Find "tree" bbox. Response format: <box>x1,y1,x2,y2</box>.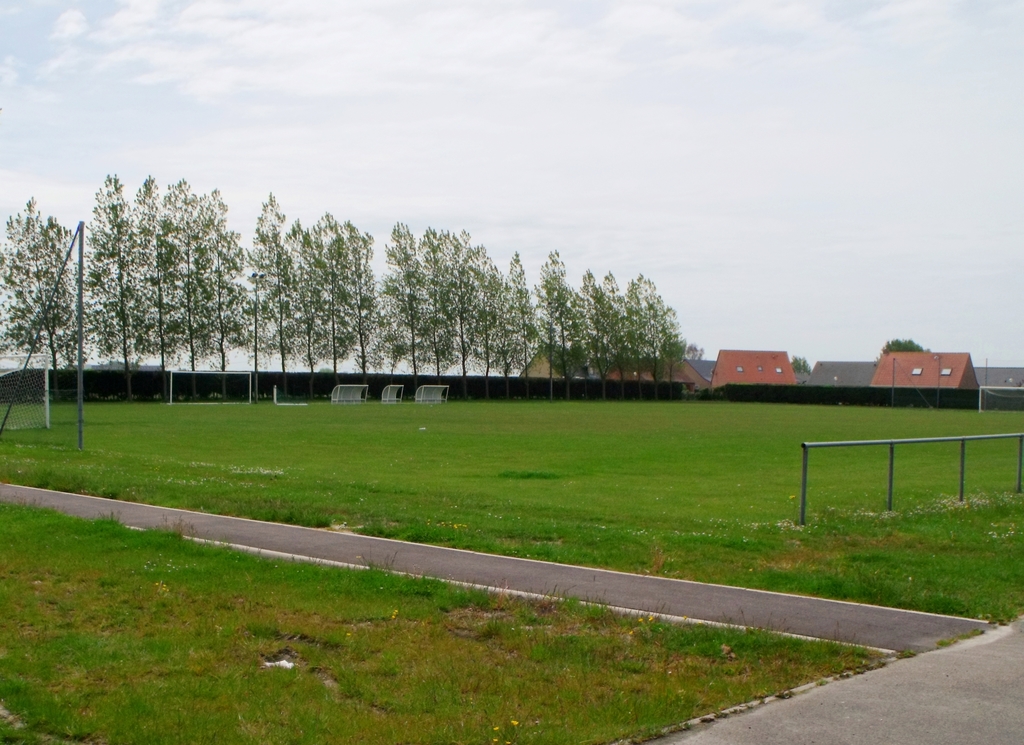
<box>309,213,351,393</box>.
